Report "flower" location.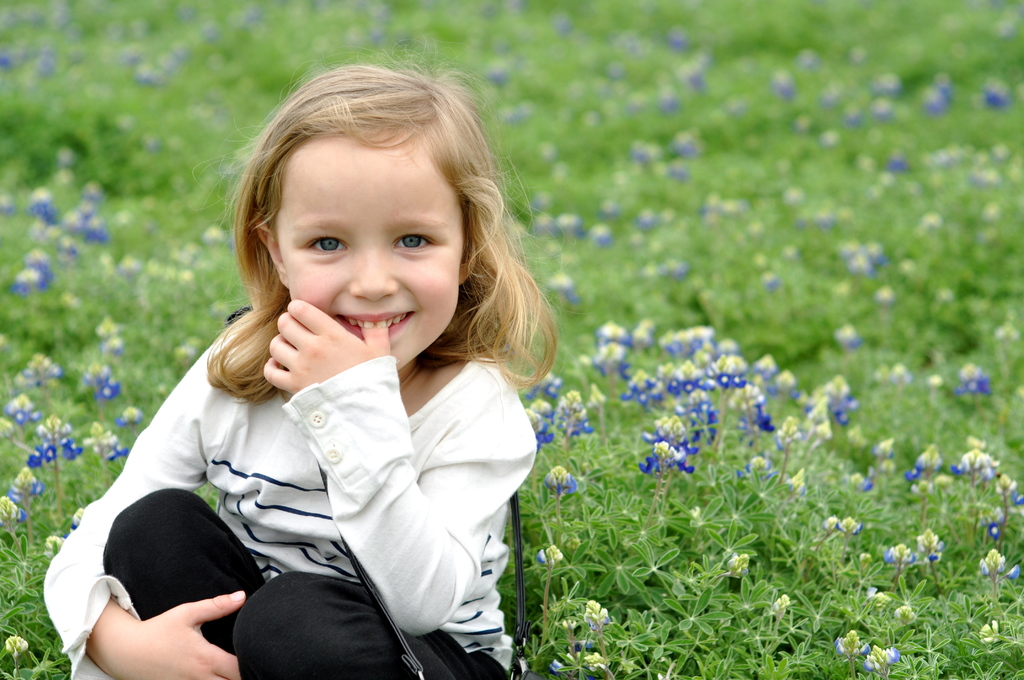
Report: Rect(849, 428, 868, 448).
